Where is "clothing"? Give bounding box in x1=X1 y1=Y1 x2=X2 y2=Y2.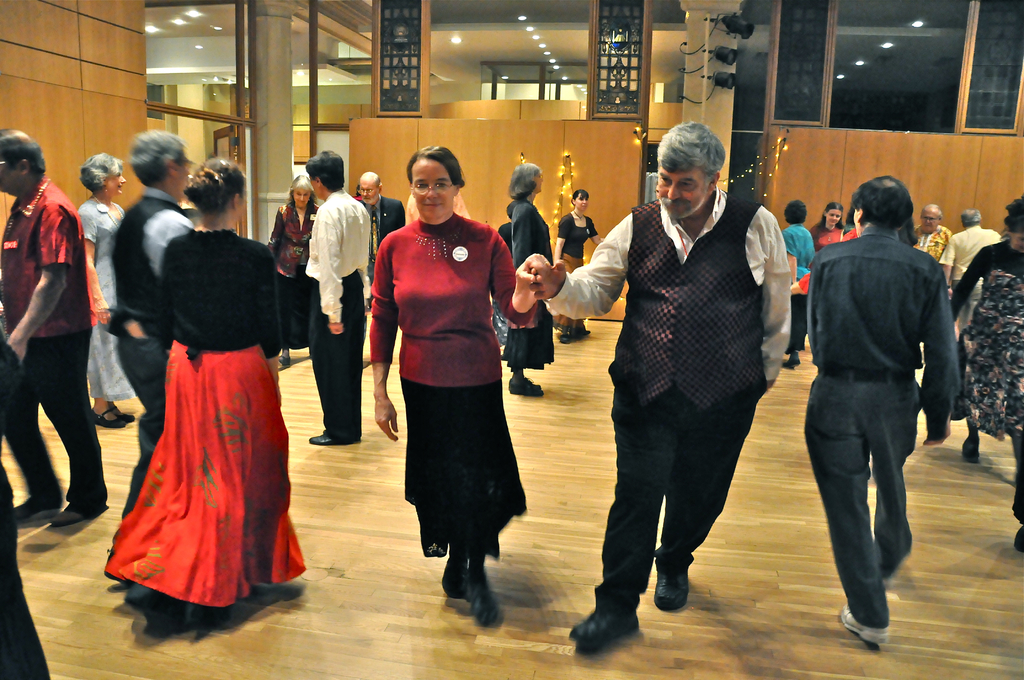
x1=942 y1=227 x2=1001 y2=281.
